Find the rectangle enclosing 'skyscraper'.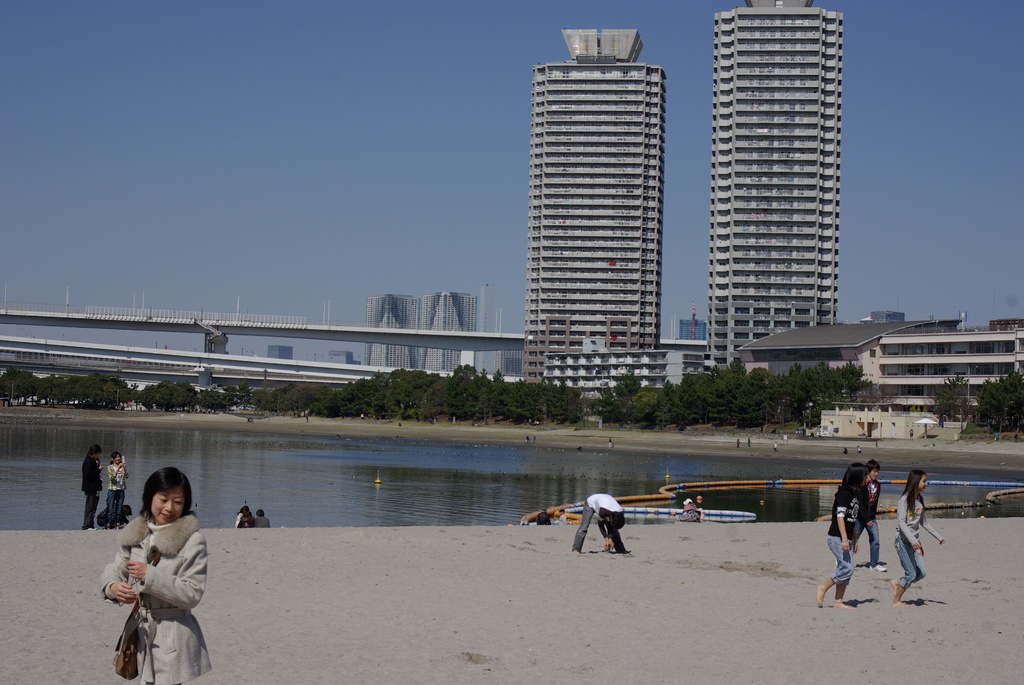
[left=500, top=22, right=698, bottom=373].
